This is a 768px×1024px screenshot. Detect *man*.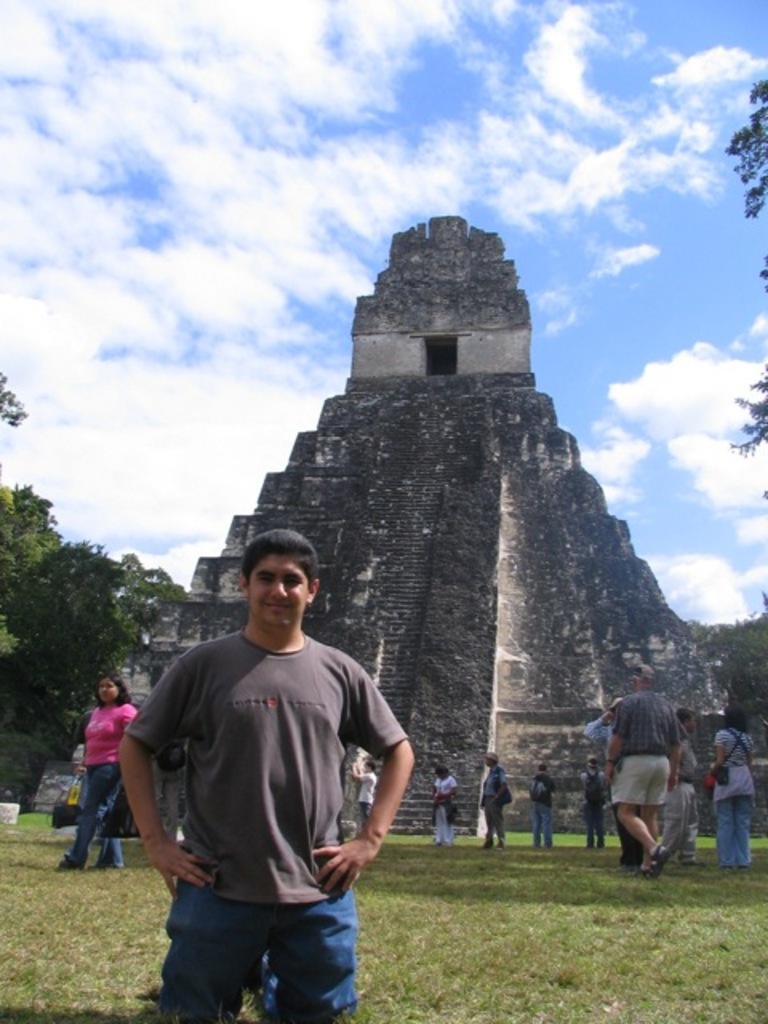
<region>122, 522, 414, 1002</region>.
